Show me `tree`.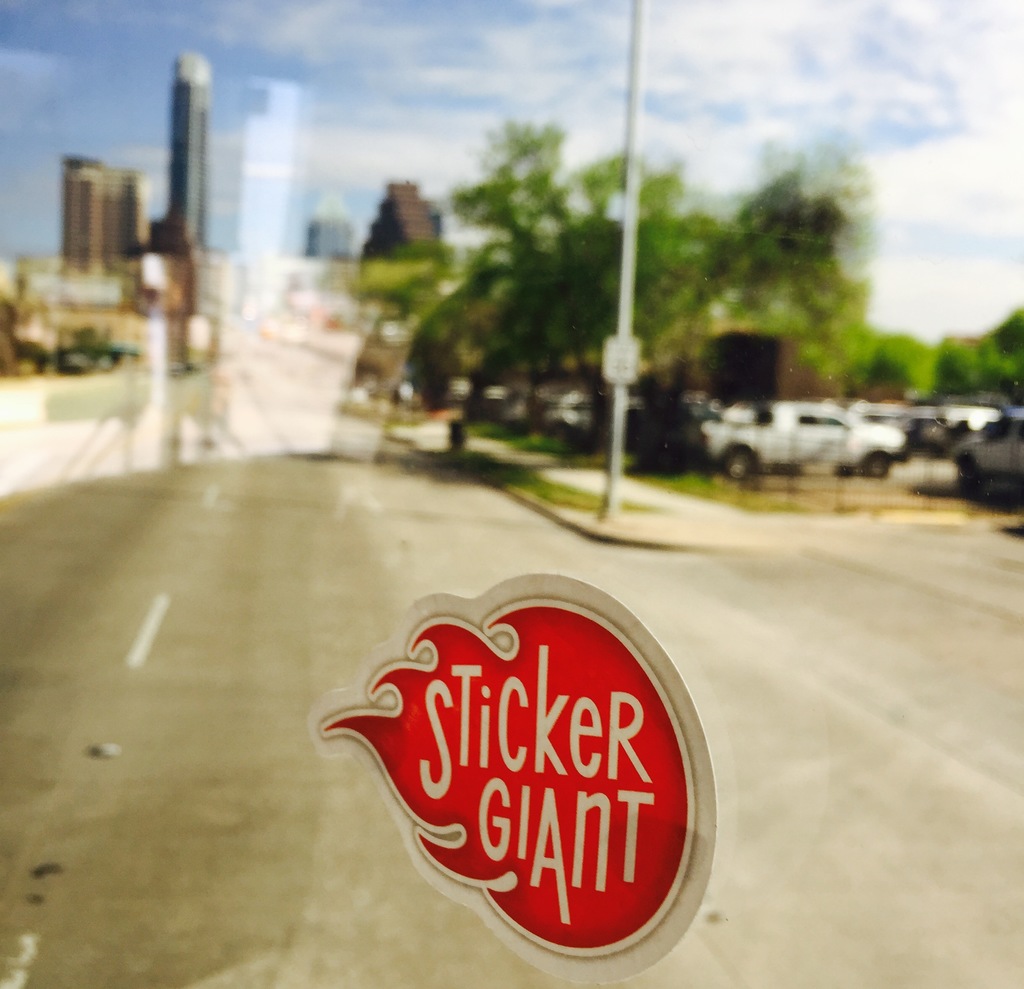
`tree` is here: [415, 94, 601, 428].
